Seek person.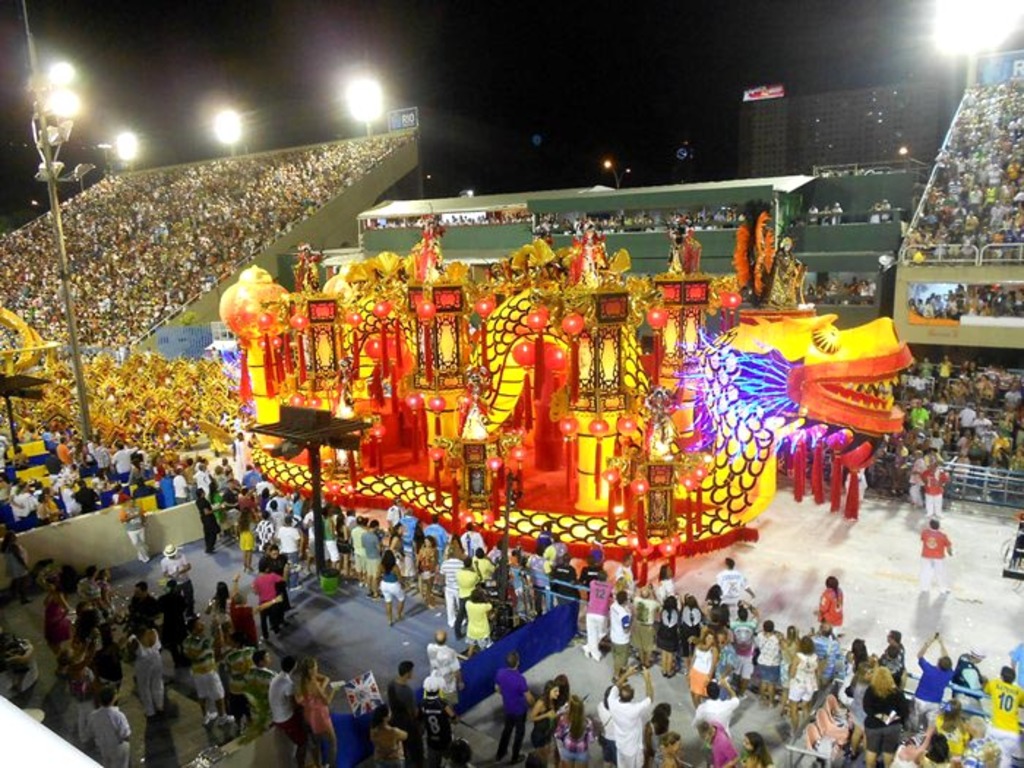
[399, 506, 417, 576].
